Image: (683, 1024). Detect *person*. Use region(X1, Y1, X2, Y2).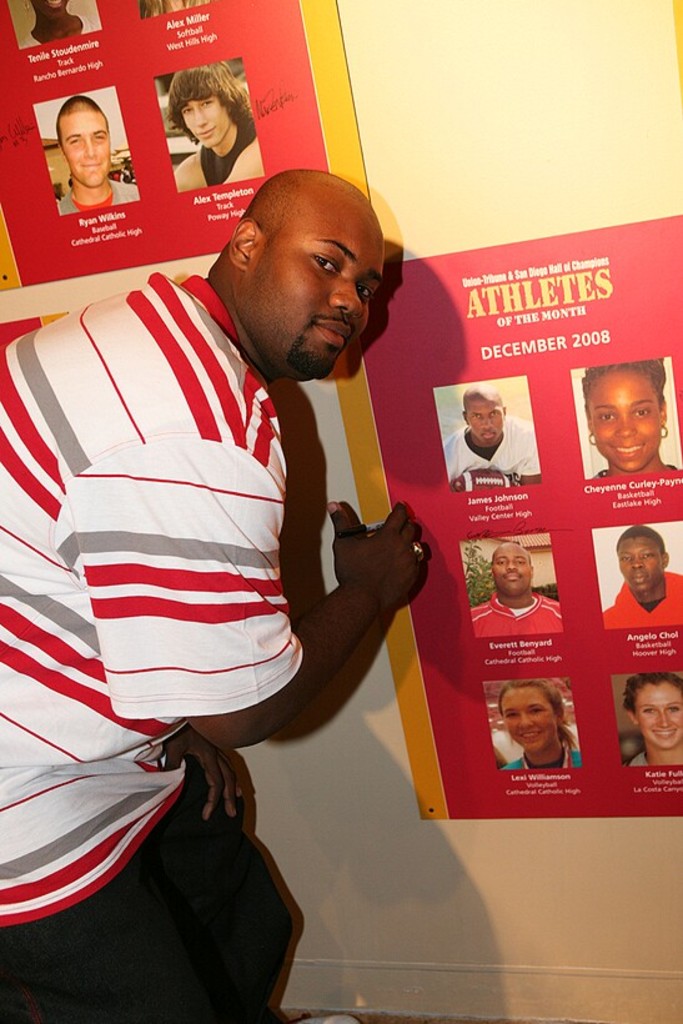
region(166, 61, 261, 194).
